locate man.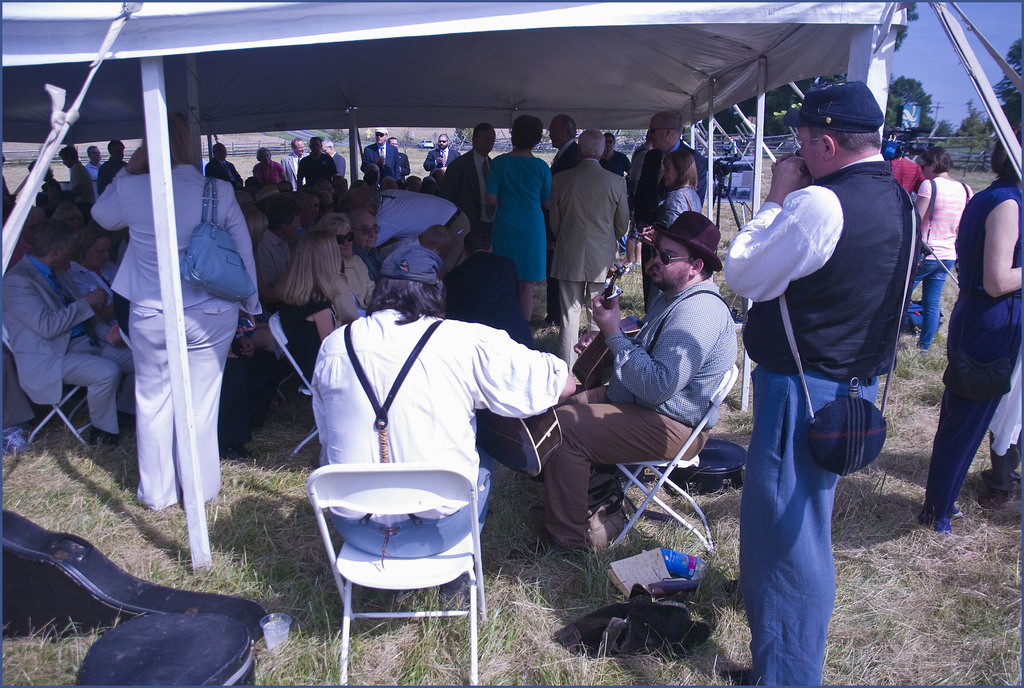
Bounding box: region(277, 135, 310, 193).
